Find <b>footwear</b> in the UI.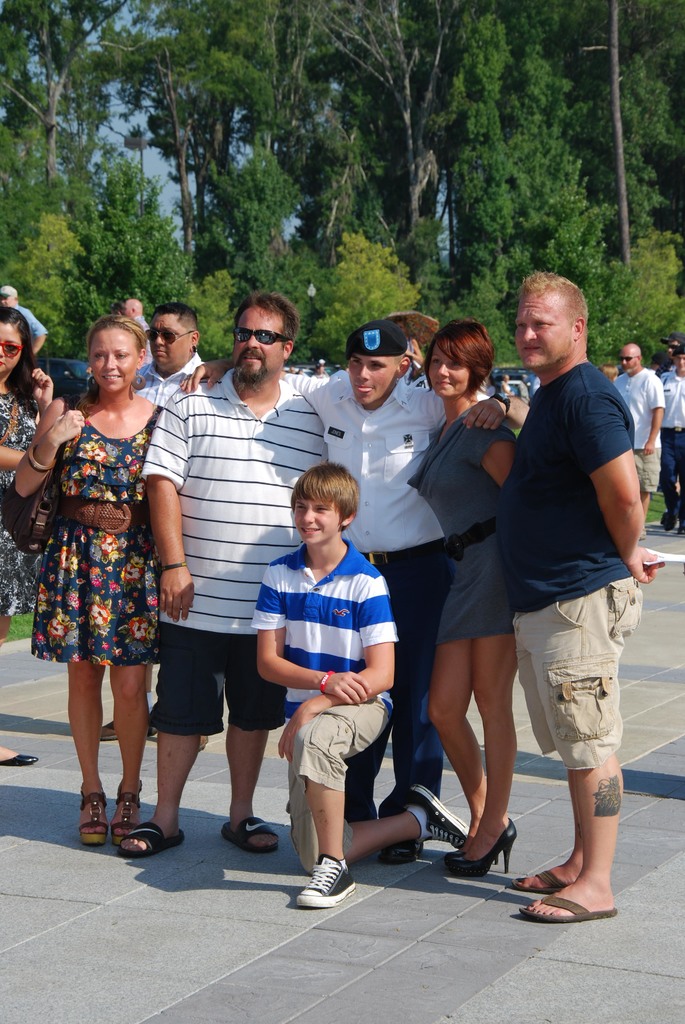
UI element at <region>72, 795, 116, 842</region>.
